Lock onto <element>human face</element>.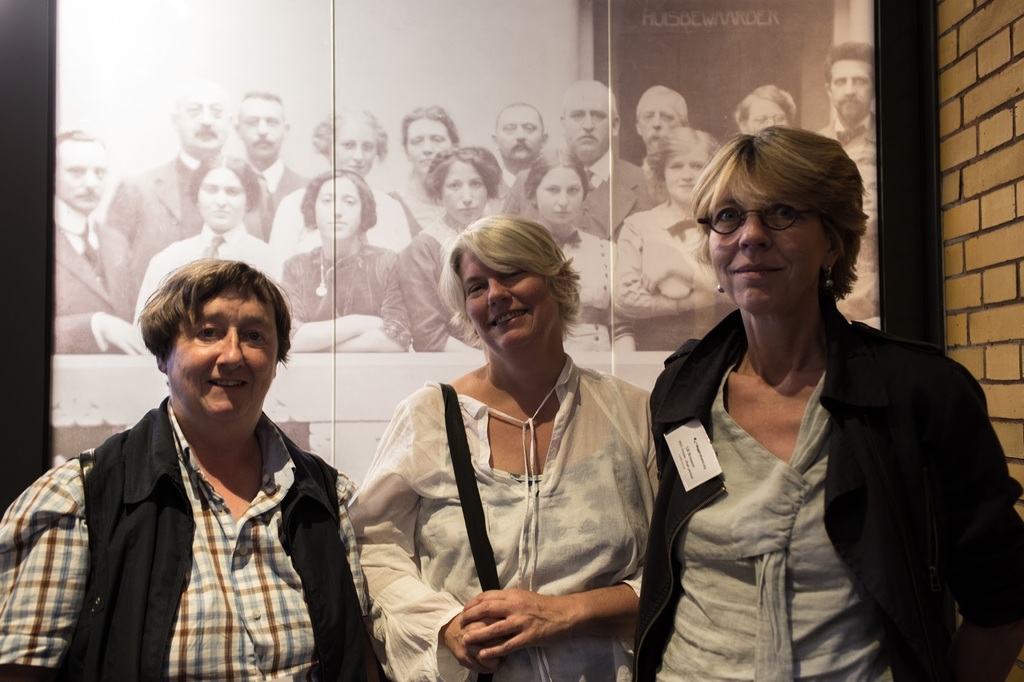
Locked: (x1=458, y1=253, x2=557, y2=347).
